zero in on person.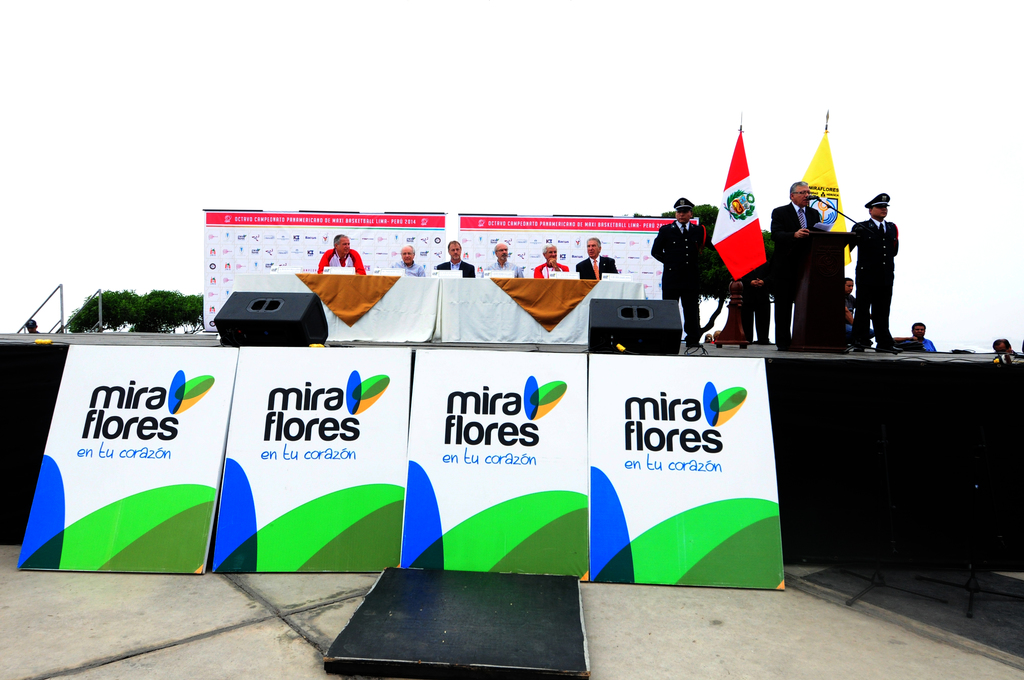
Zeroed in: box(768, 182, 832, 350).
